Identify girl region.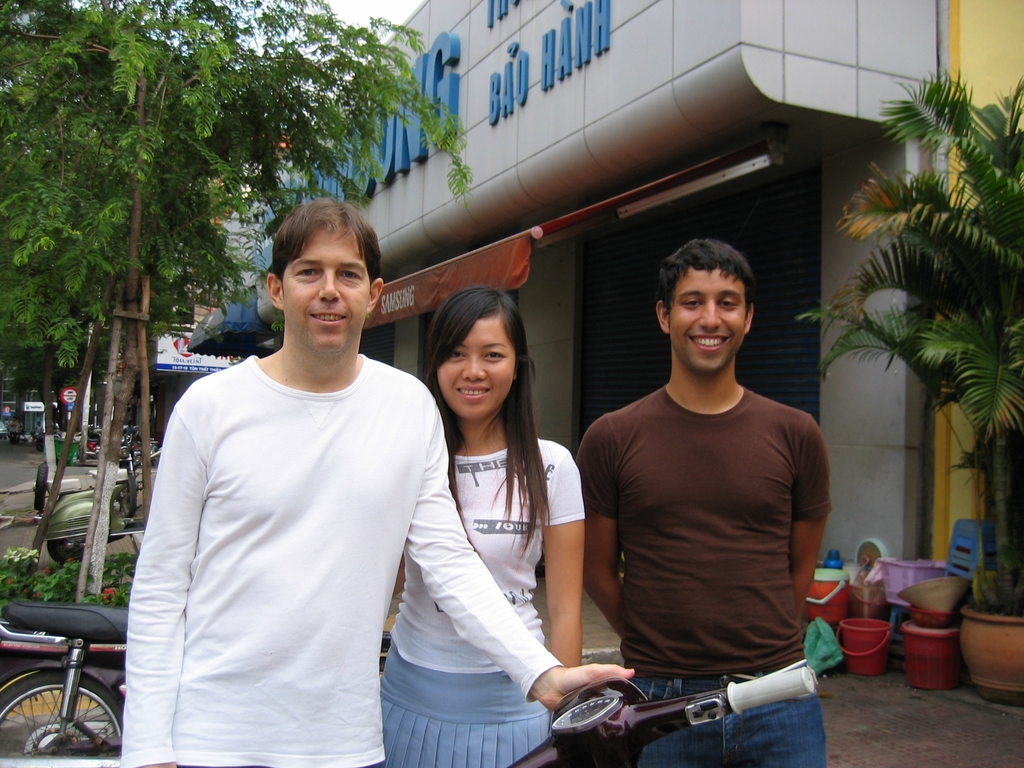
Region: 380,285,587,767.
